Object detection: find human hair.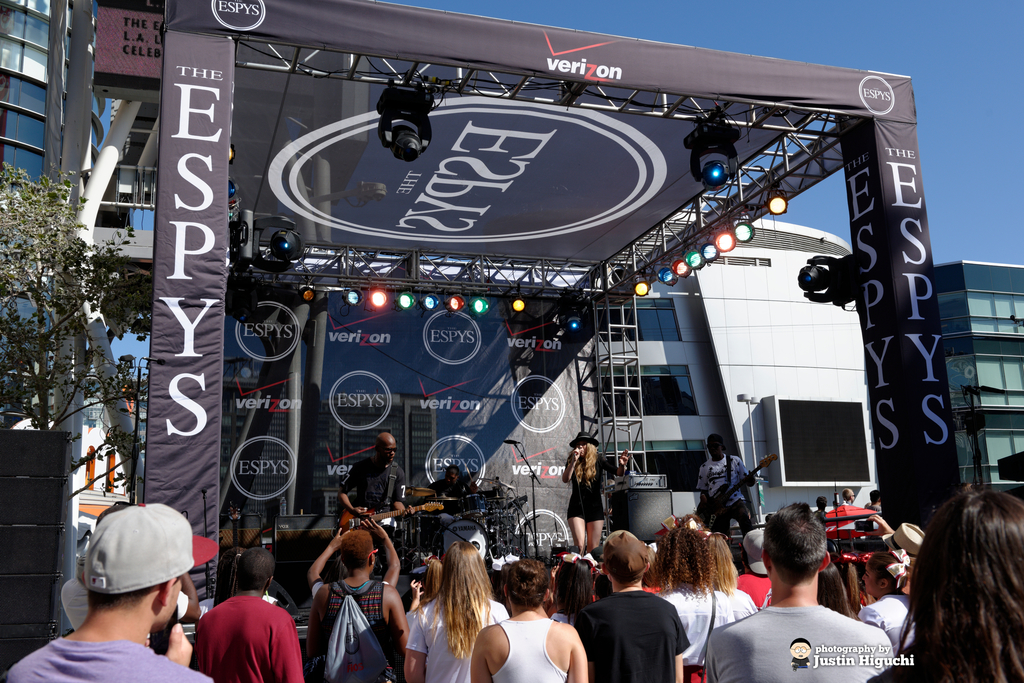
(337, 531, 375, 572).
